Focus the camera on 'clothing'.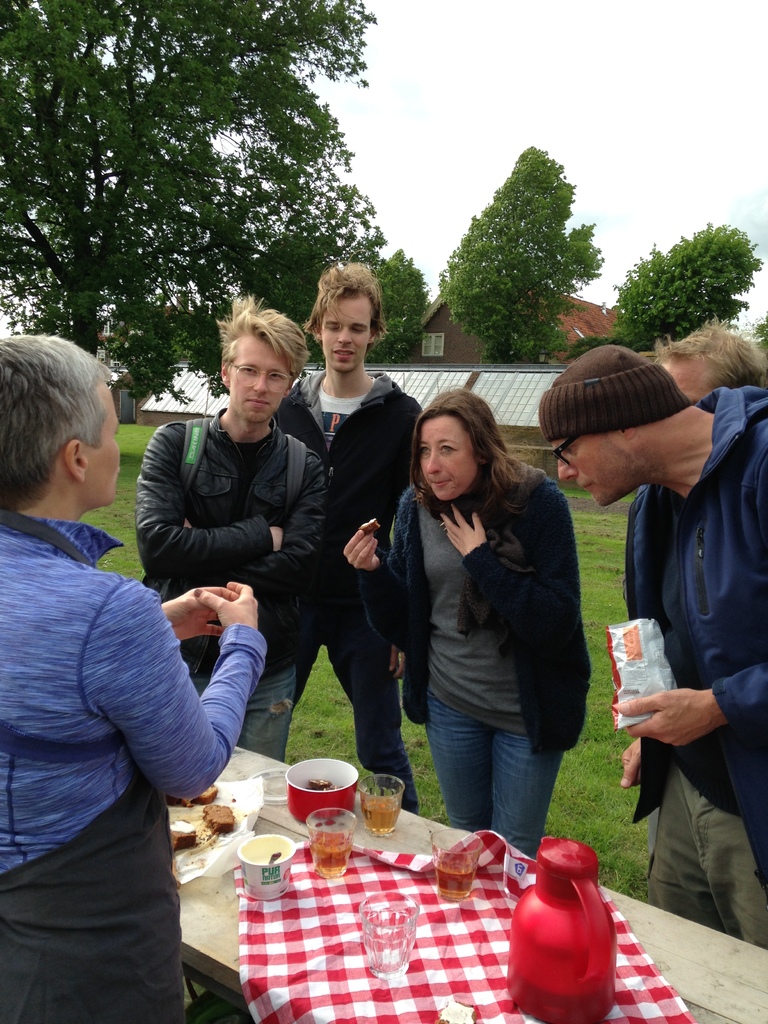
Focus region: 282/371/428/830.
